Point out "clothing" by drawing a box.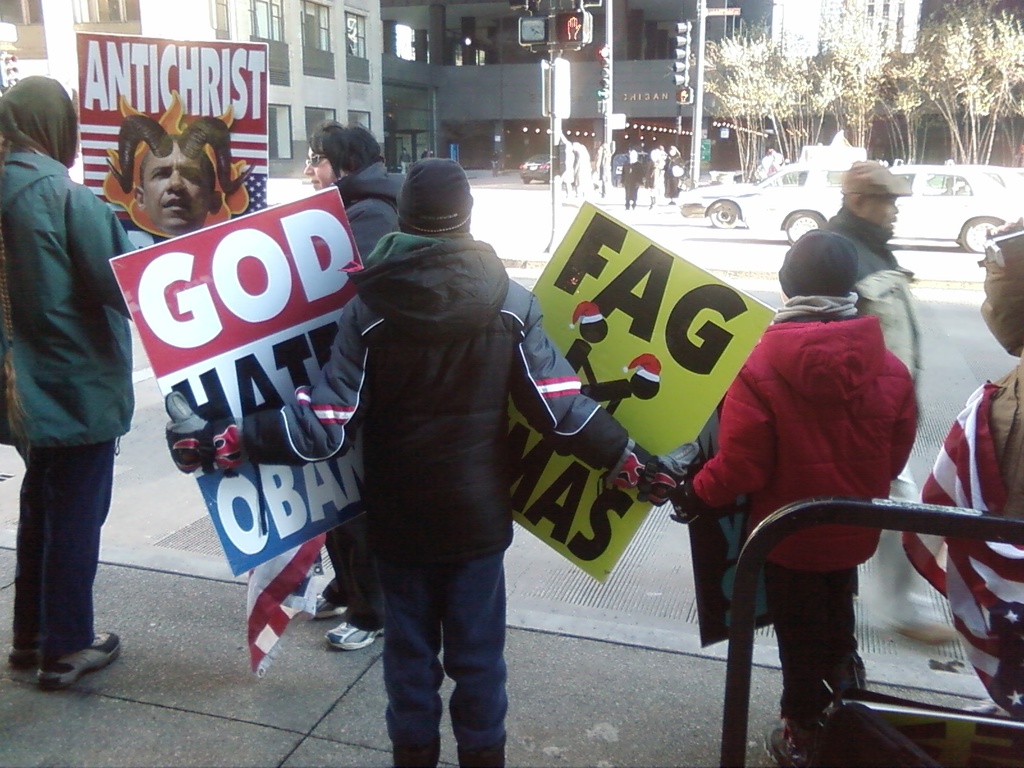
[left=0, top=147, right=171, bottom=661].
